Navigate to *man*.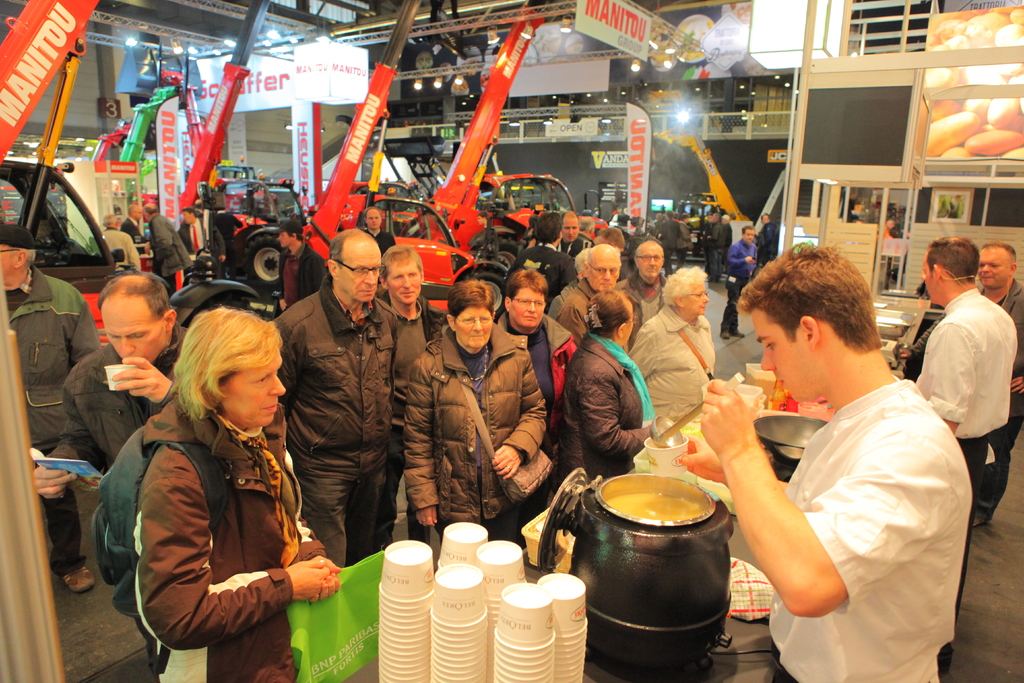
Navigation target: <region>355, 206, 399, 252</region>.
